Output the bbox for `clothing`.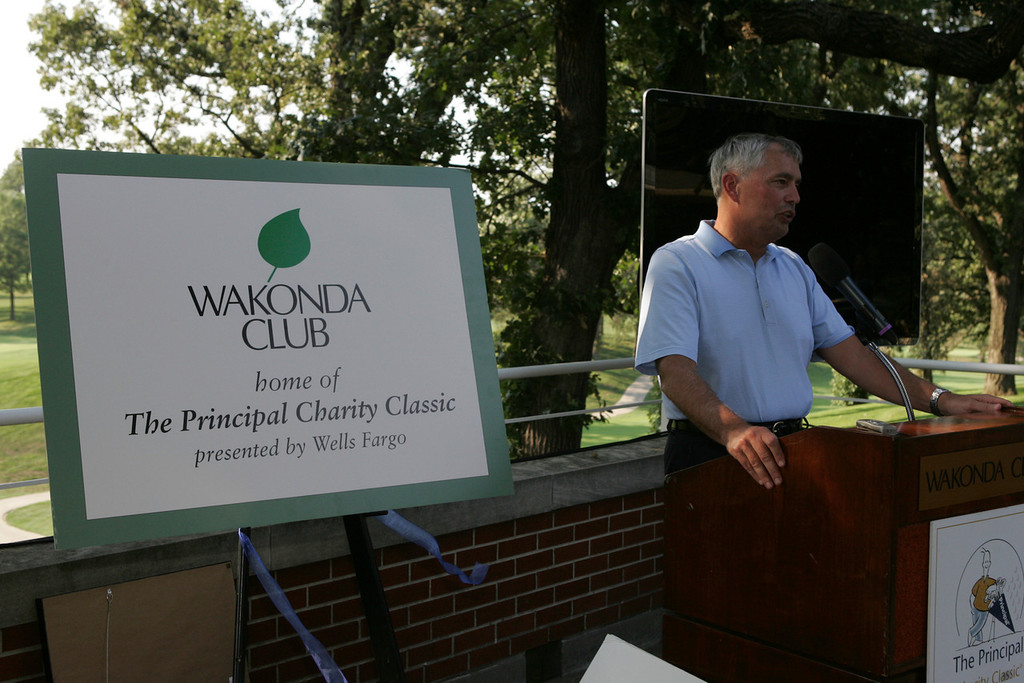
(665, 420, 802, 477).
